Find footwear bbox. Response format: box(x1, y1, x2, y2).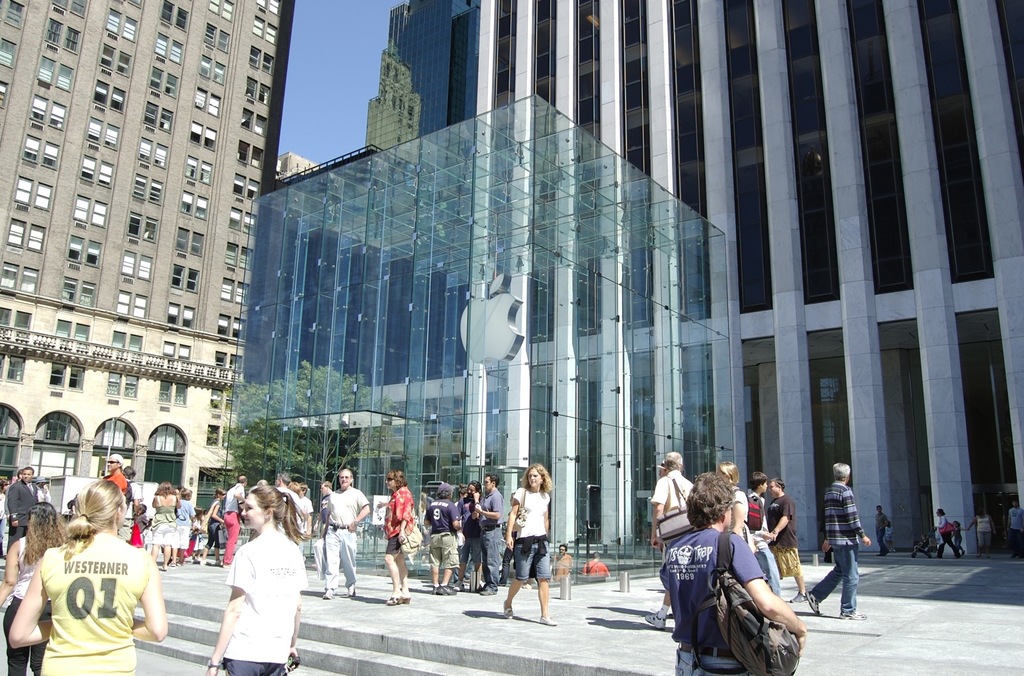
box(644, 611, 666, 629).
